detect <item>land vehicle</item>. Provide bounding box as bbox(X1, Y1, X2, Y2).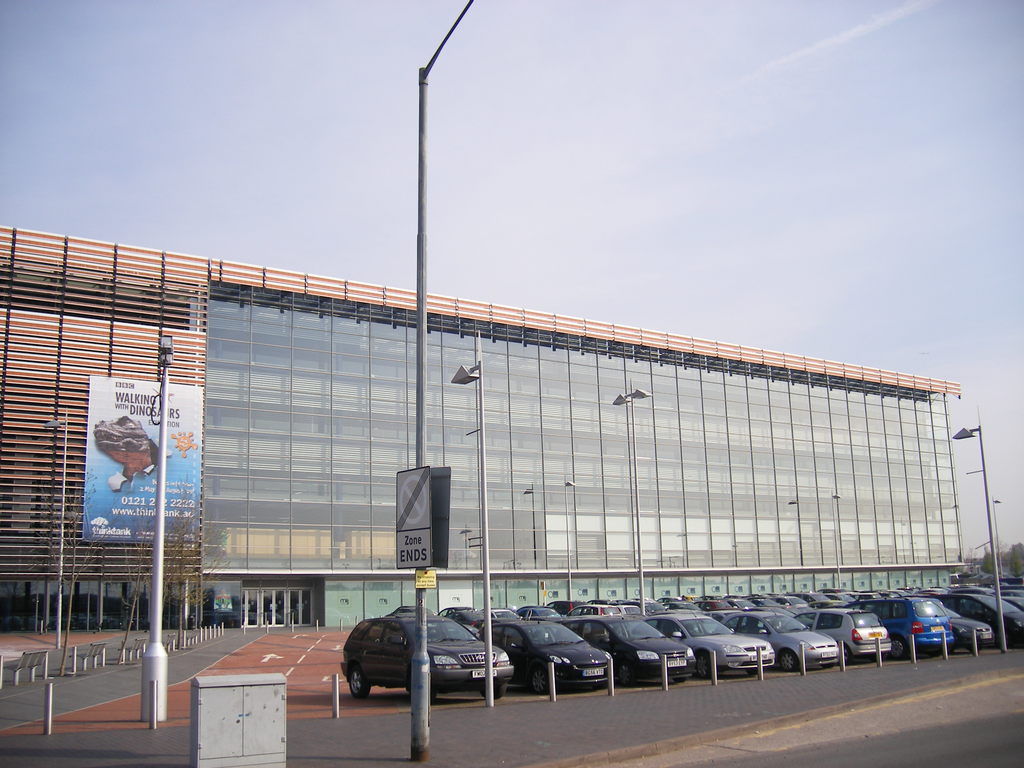
bbox(516, 603, 546, 611).
